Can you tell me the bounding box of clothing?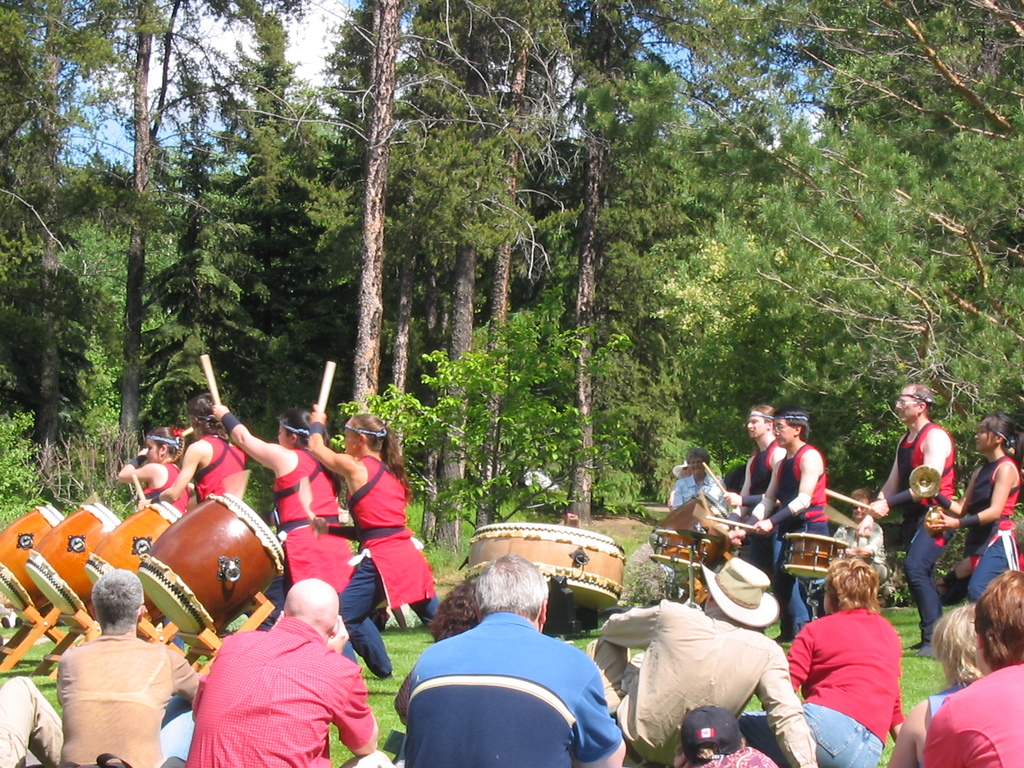
box=[131, 452, 198, 518].
